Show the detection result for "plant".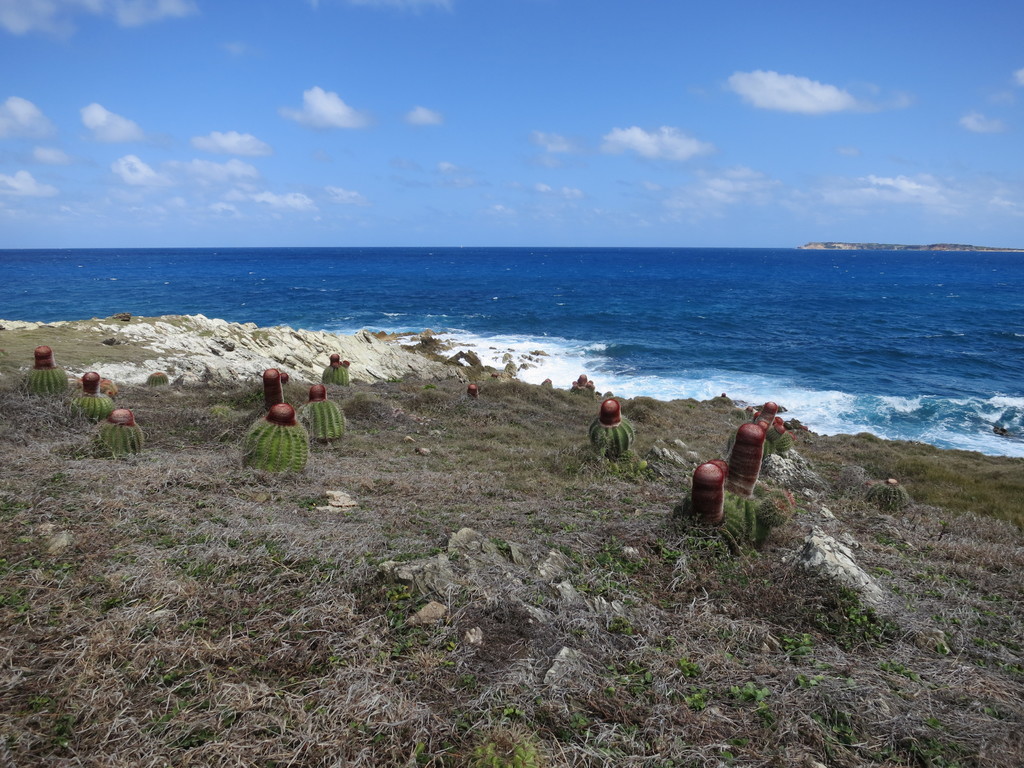
x1=22, y1=341, x2=75, y2=393.
